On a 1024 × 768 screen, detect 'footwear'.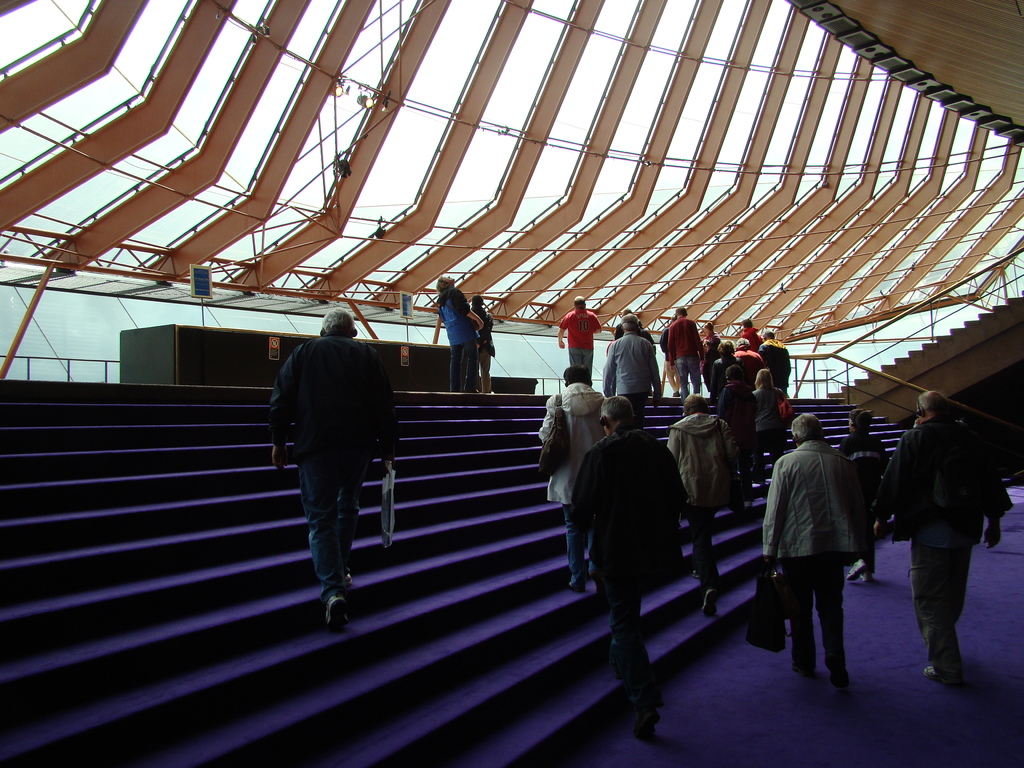
Rect(637, 714, 662, 739).
